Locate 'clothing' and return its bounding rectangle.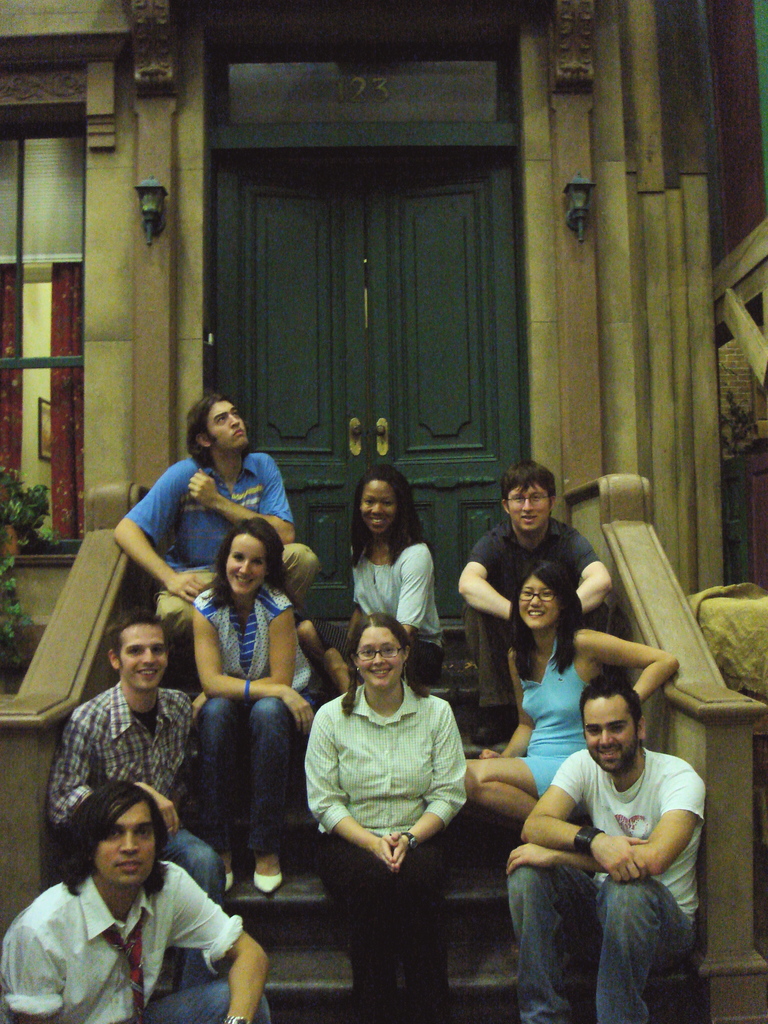
locate(17, 820, 265, 1020).
